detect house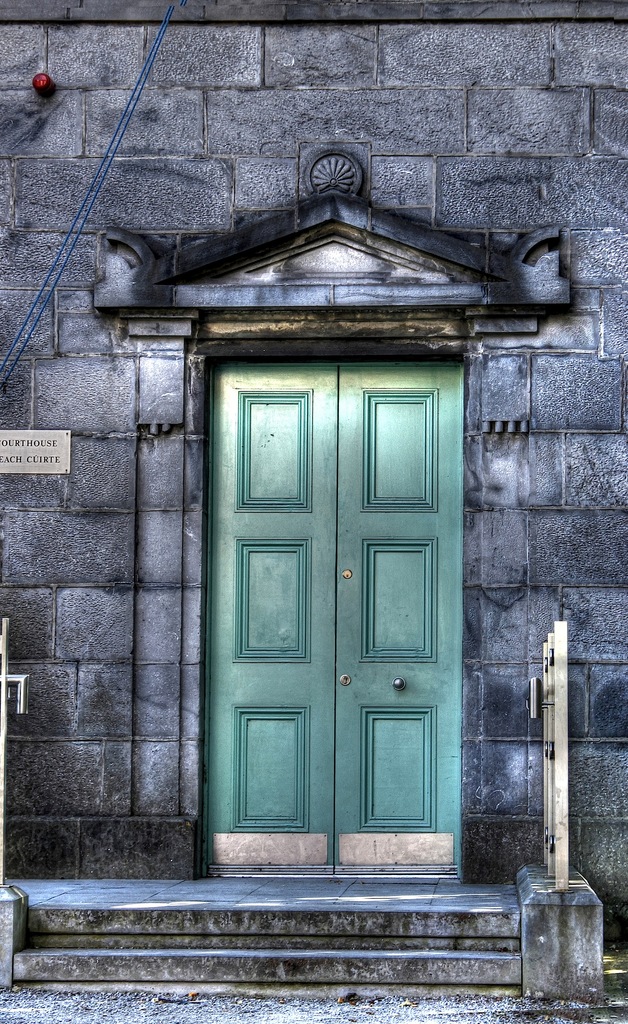
box(0, 1, 627, 1023)
